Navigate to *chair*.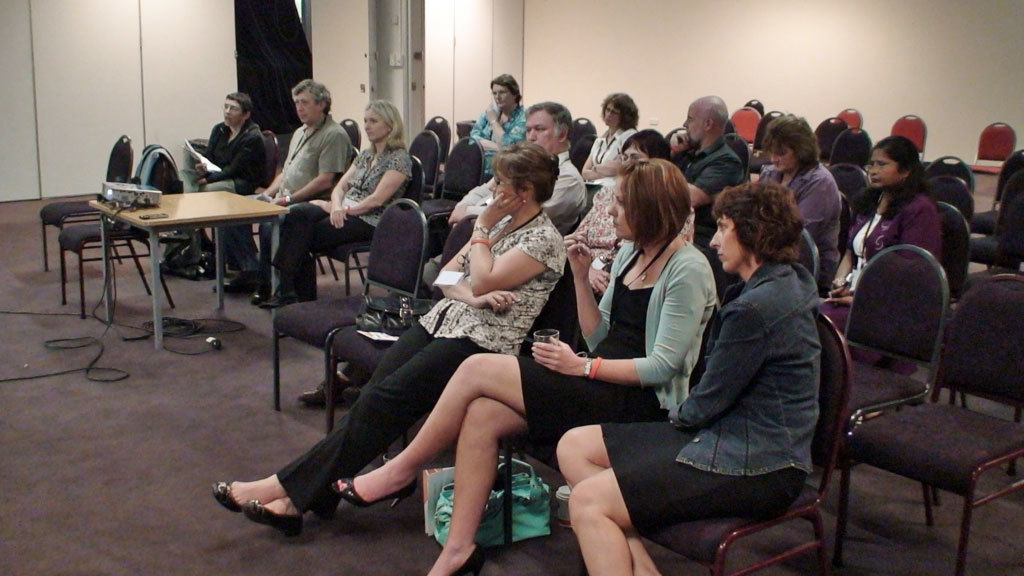
Navigation target: rect(331, 214, 477, 429).
